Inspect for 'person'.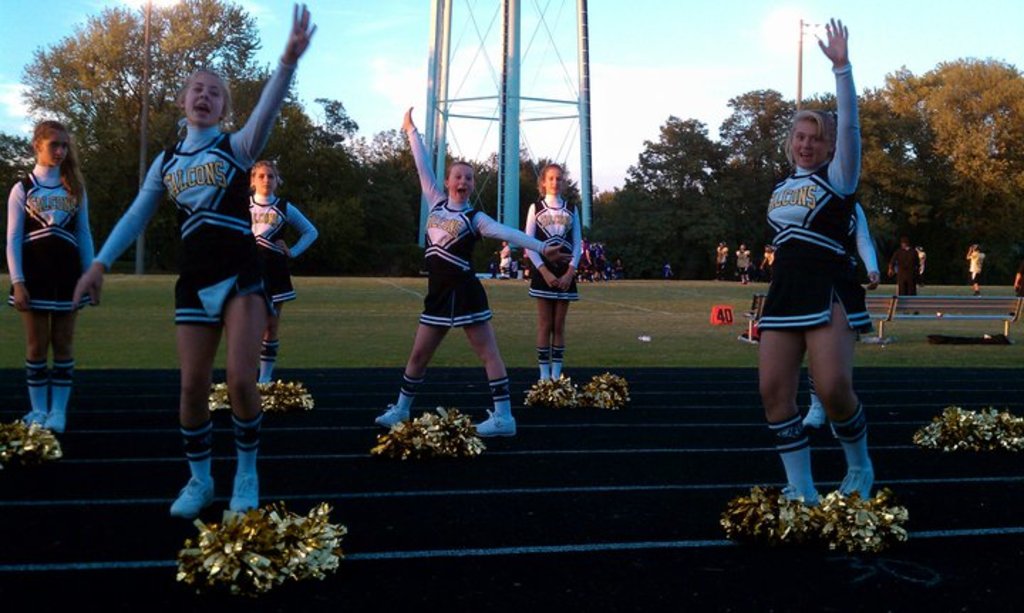
Inspection: locate(525, 161, 587, 385).
